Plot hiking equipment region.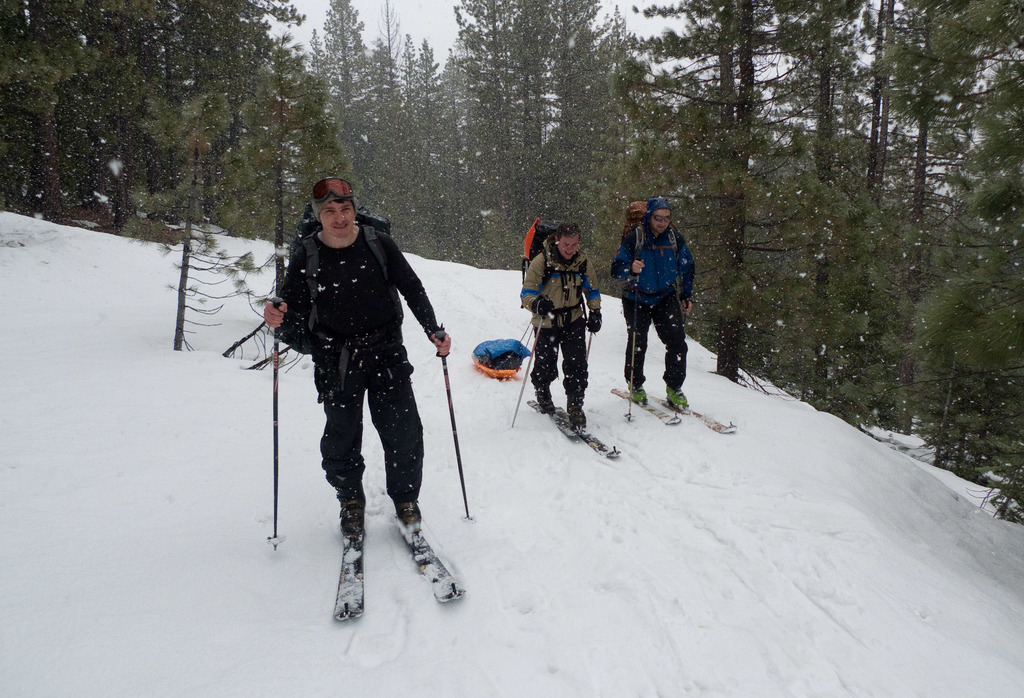
Plotted at <bbox>437, 321, 474, 523</bbox>.
